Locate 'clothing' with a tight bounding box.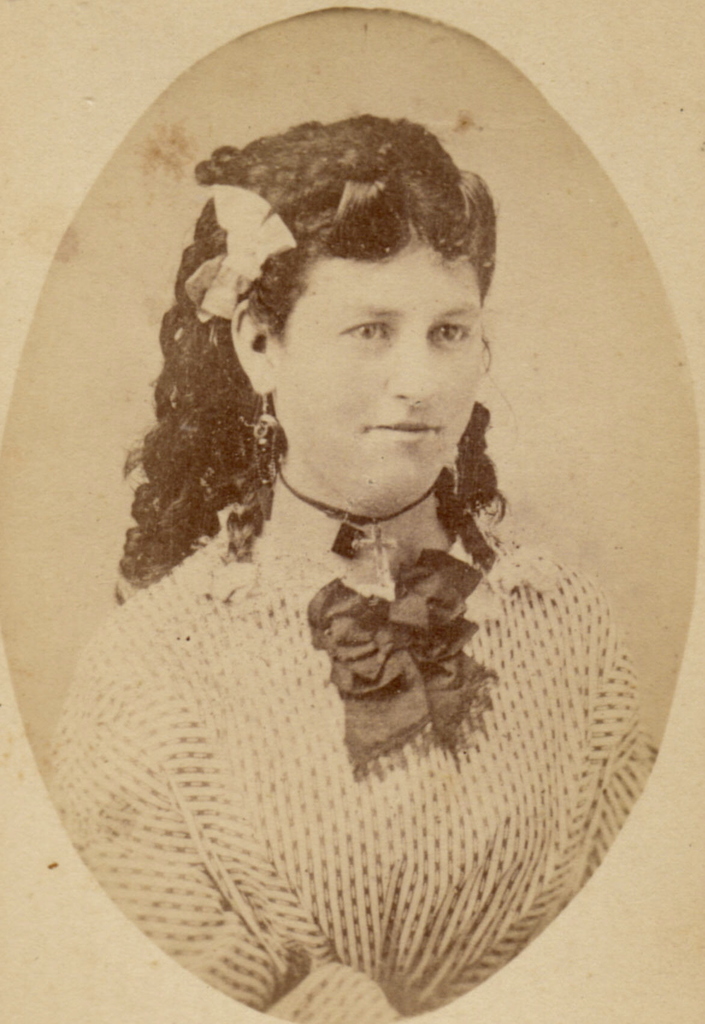
left=61, top=298, right=703, bottom=970.
